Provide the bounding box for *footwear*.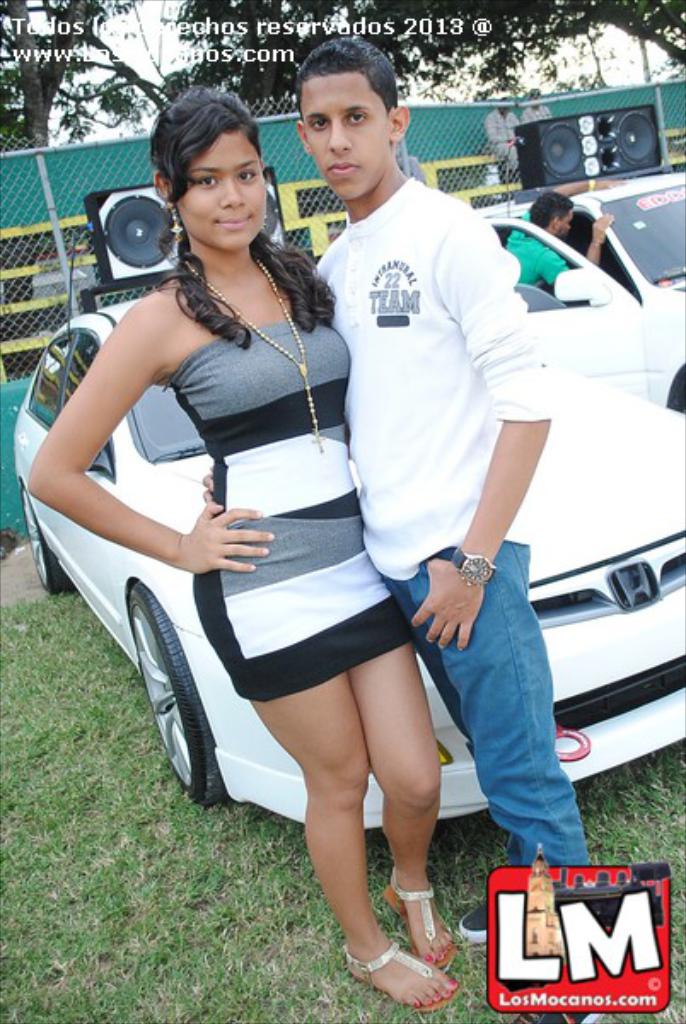
(341,939,462,1017).
